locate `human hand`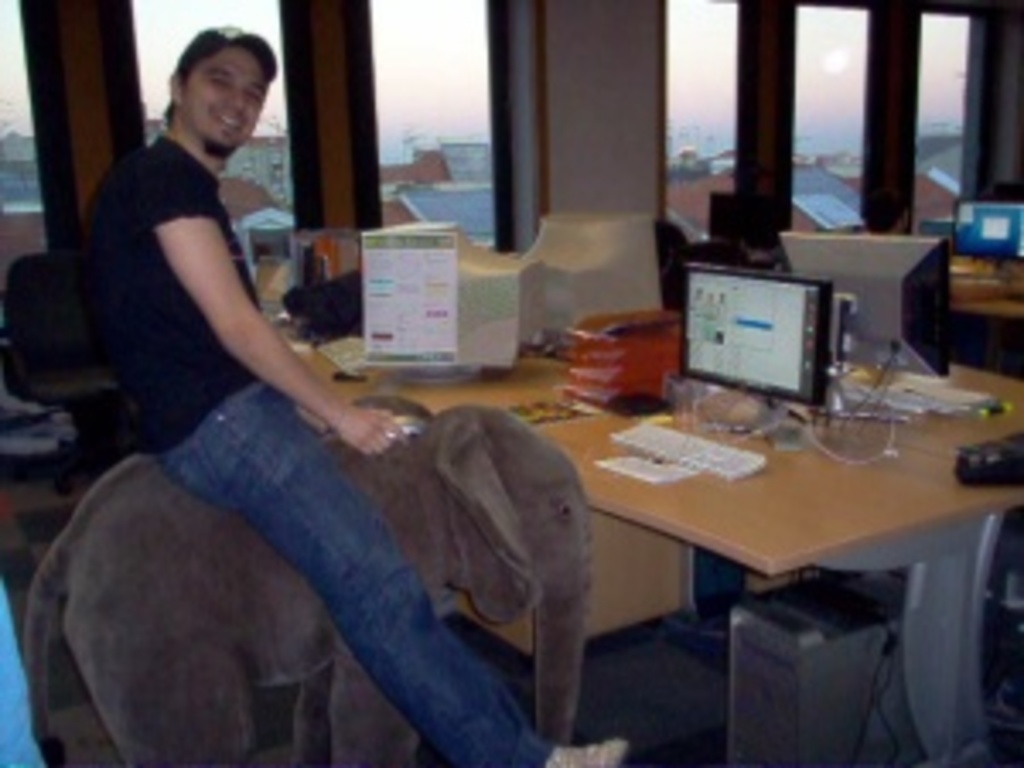
region(335, 406, 410, 461)
